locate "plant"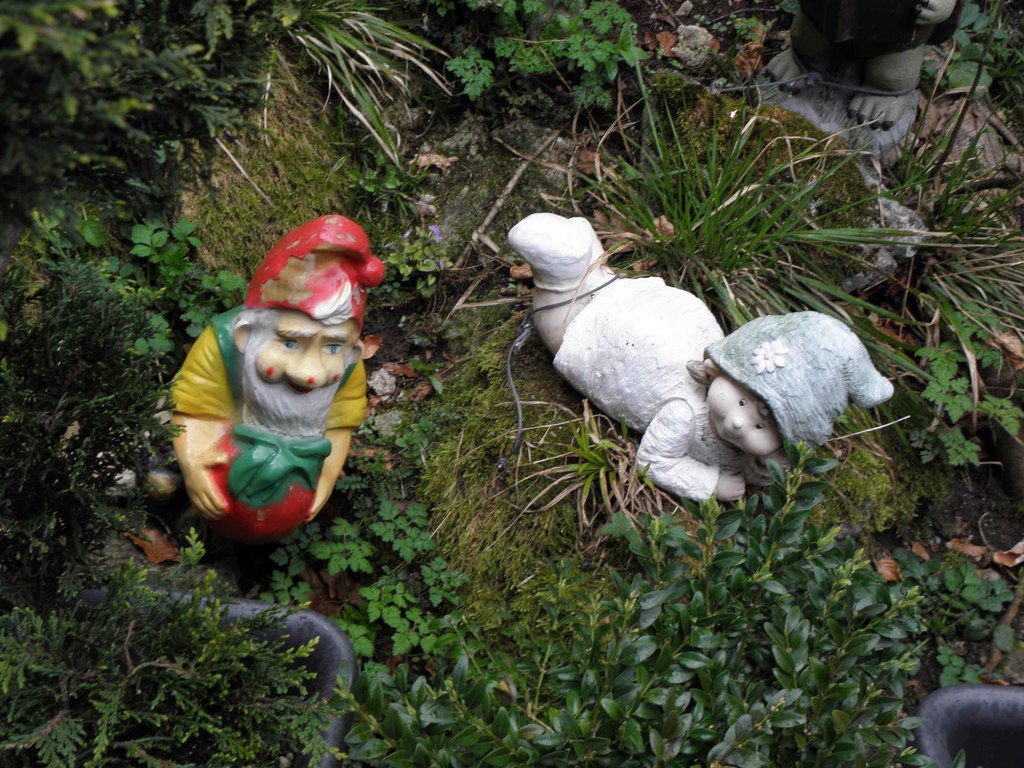
<box>883,89,1023,379</box>
